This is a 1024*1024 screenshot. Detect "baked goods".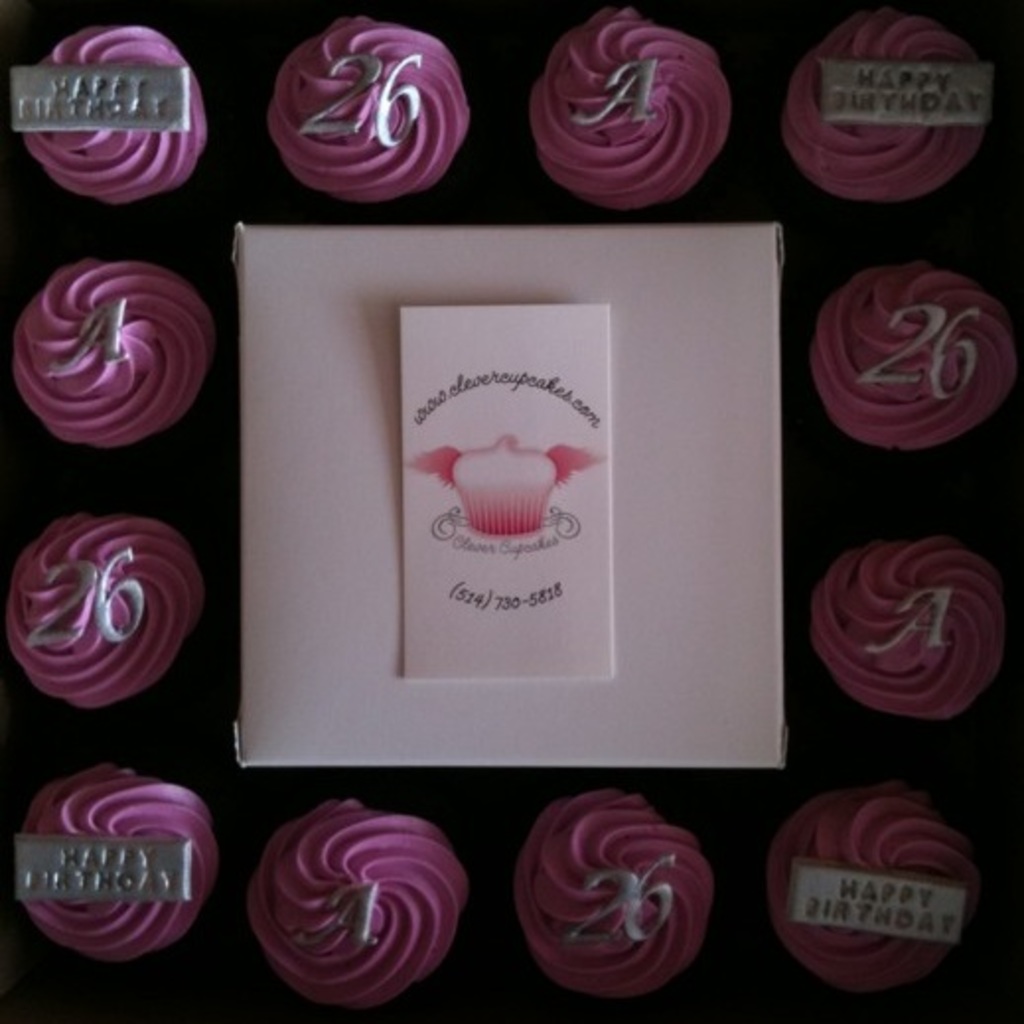
(left=22, top=18, right=209, bottom=217).
